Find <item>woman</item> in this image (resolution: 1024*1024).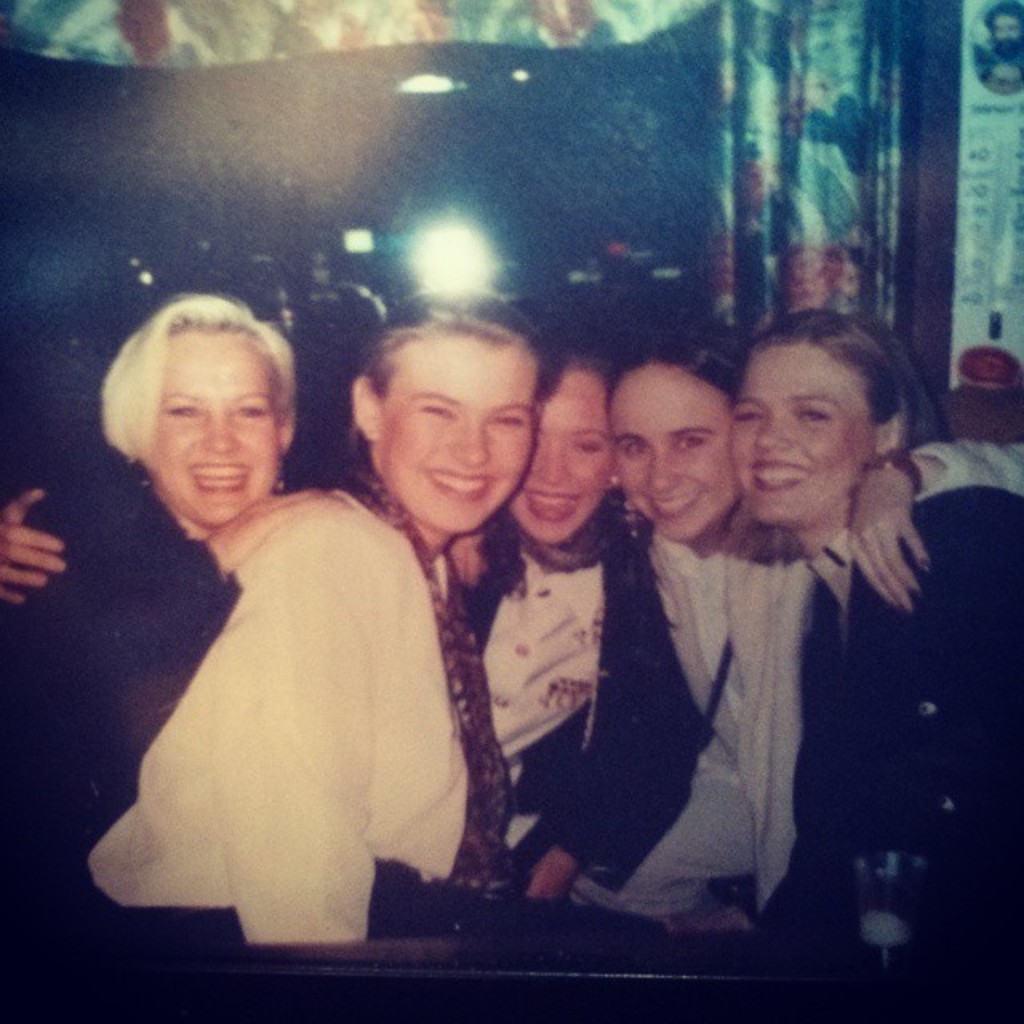
l=0, t=286, r=310, b=918.
